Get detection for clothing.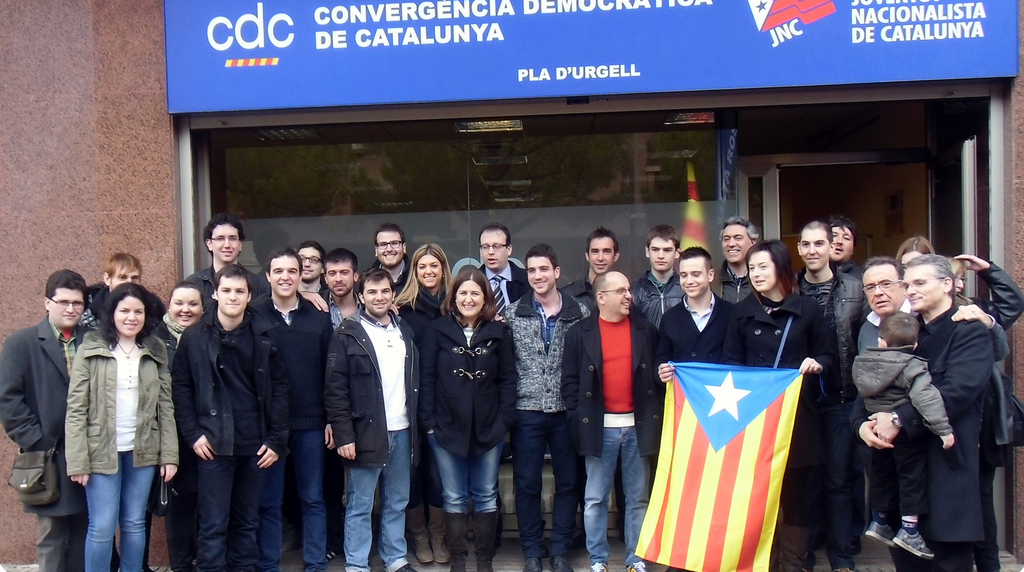
Detection: x1=0, y1=316, x2=92, y2=571.
